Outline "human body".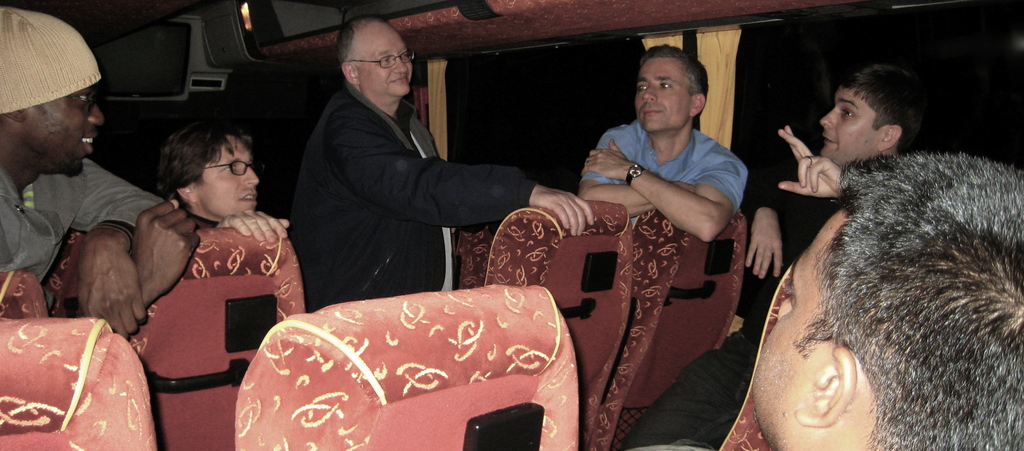
Outline: (left=289, top=77, right=611, bottom=317).
